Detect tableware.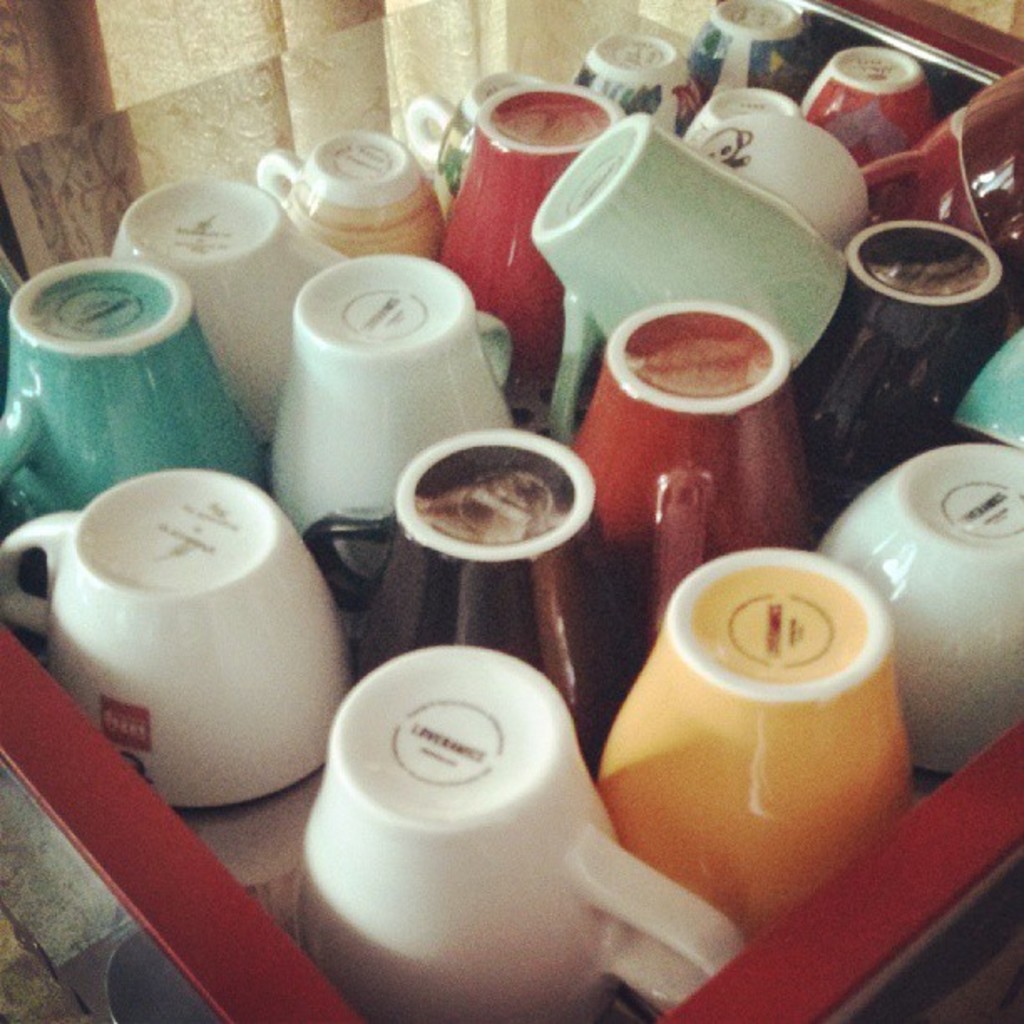
Detected at region(0, 253, 278, 530).
